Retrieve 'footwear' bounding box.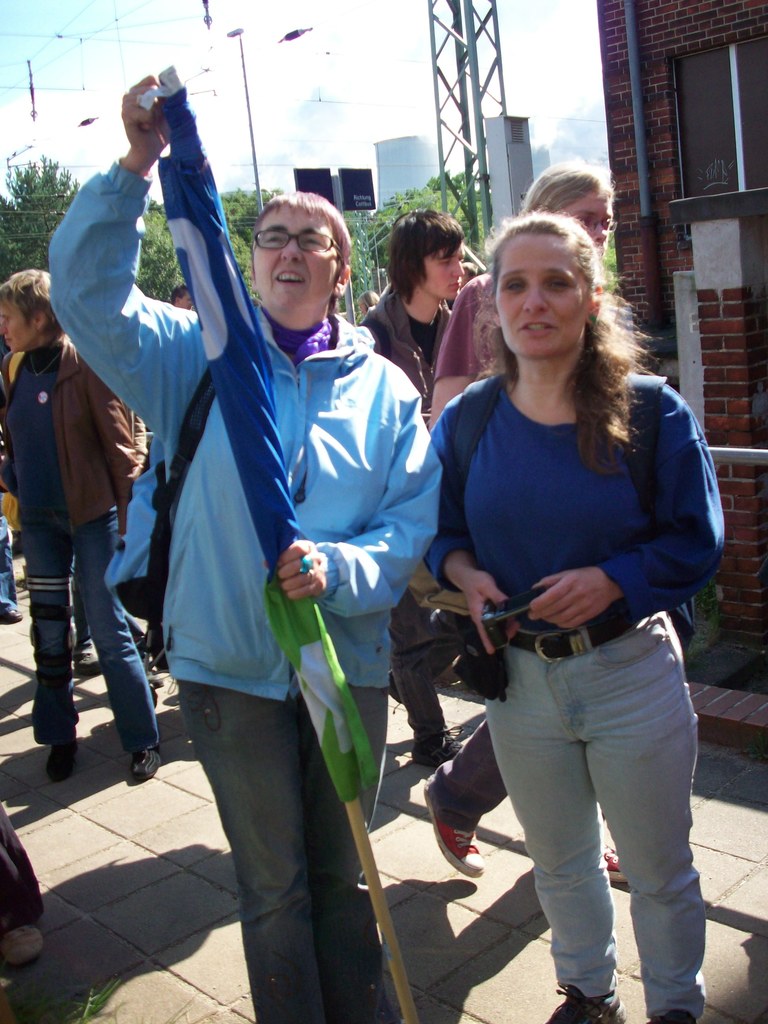
Bounding box: region(74, 634, 98, 678).
